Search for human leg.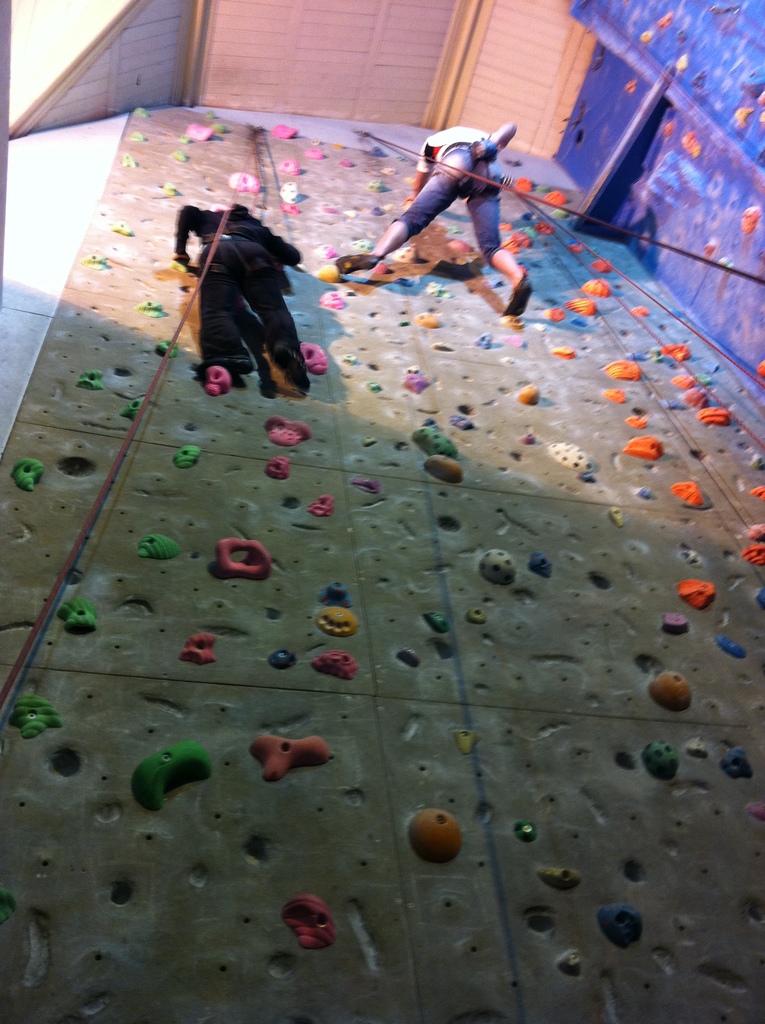
Found at bbox(332, 147, 455, 278).
